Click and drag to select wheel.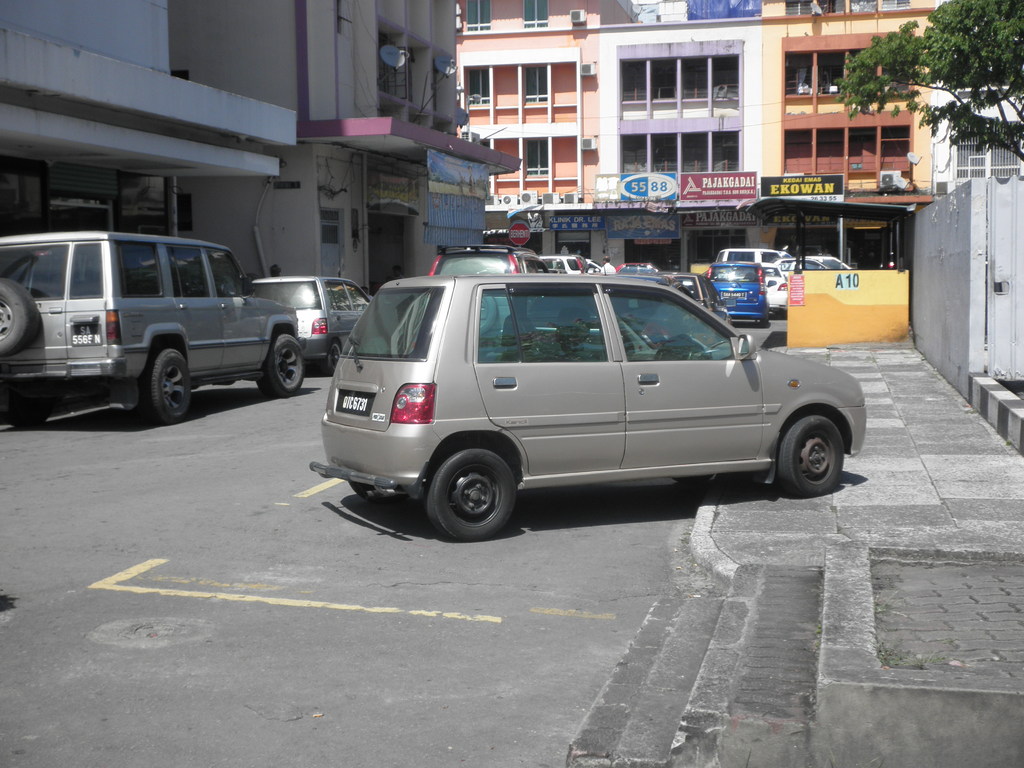
Selection: box=[5, 394, 51, 428].
